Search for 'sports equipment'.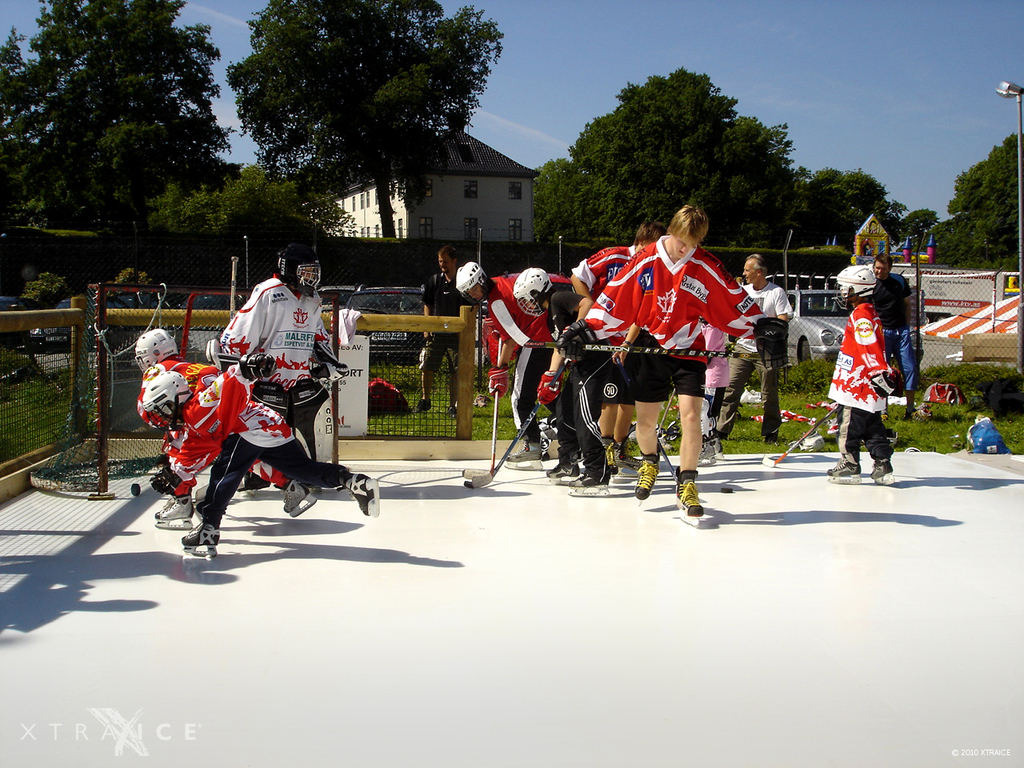
Found at {"x1": 831, "y1": 266, "x2": 875, "y2": 308}.
